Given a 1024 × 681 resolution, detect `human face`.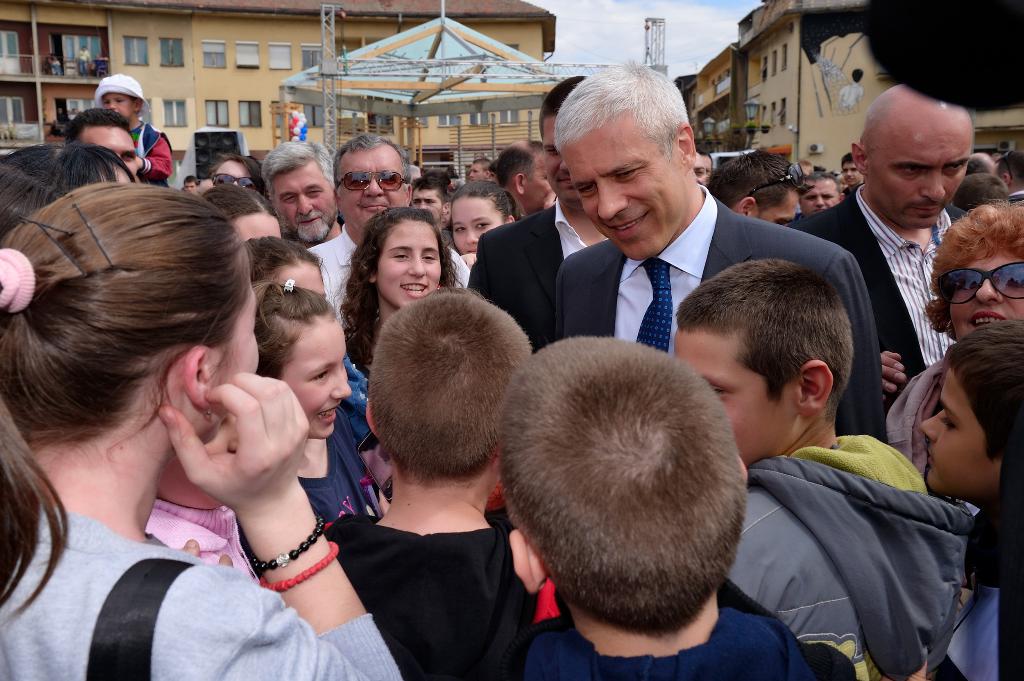
(918, 365, 999, 495).
